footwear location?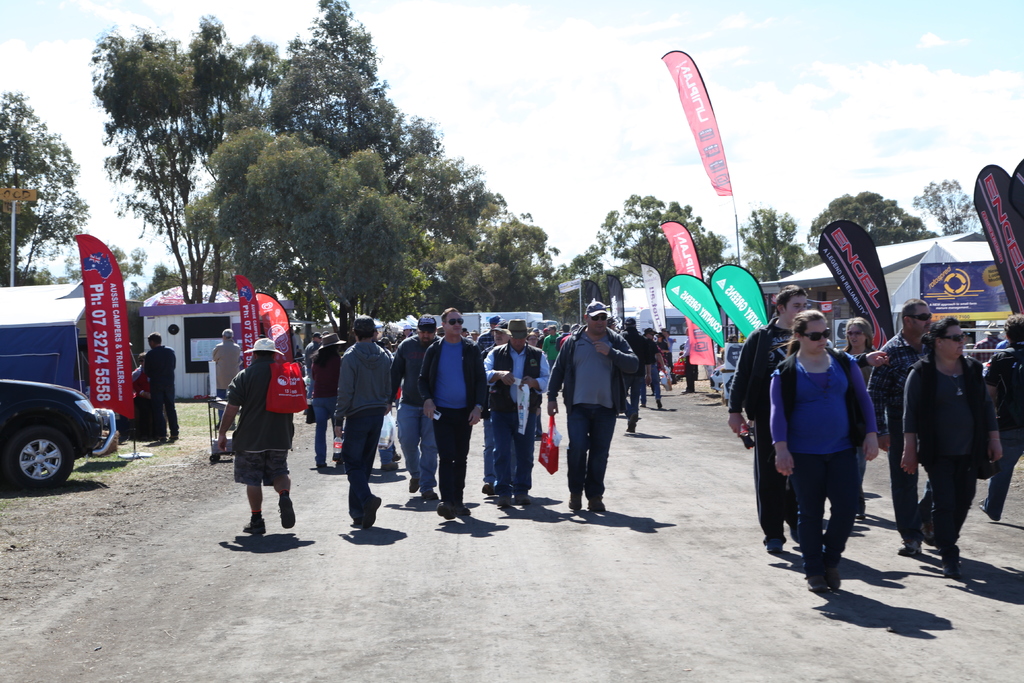
rect(639, 403, 646, 408)
